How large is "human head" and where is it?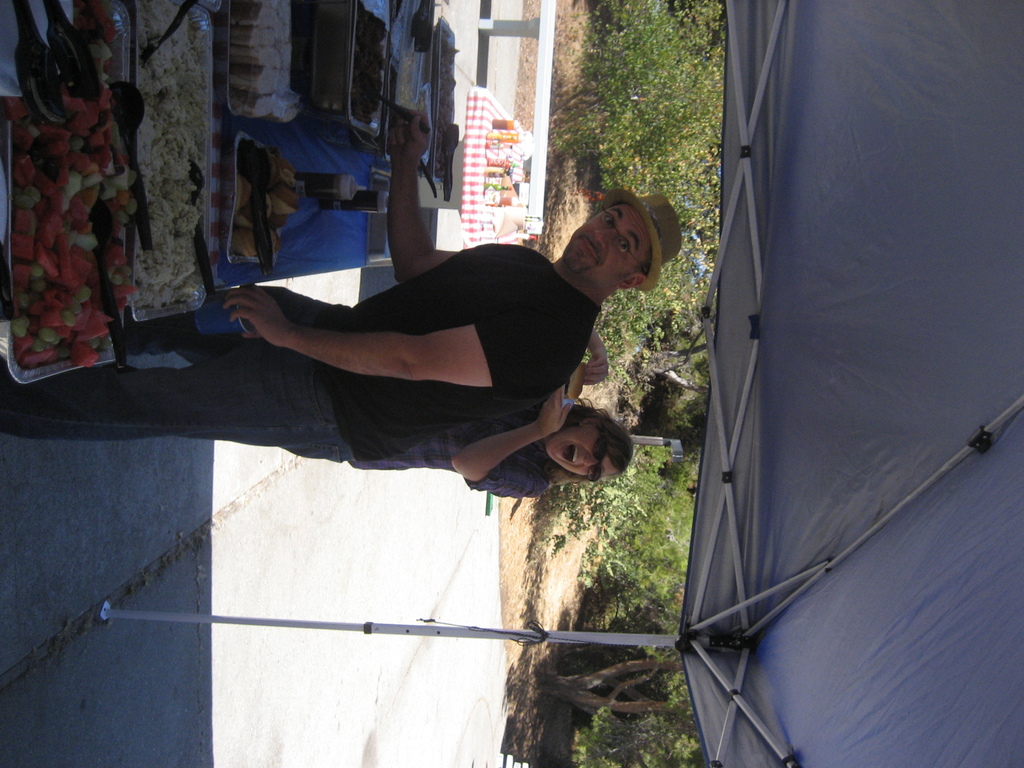
Bounding box: BBox(545, 173, 682, 293).
